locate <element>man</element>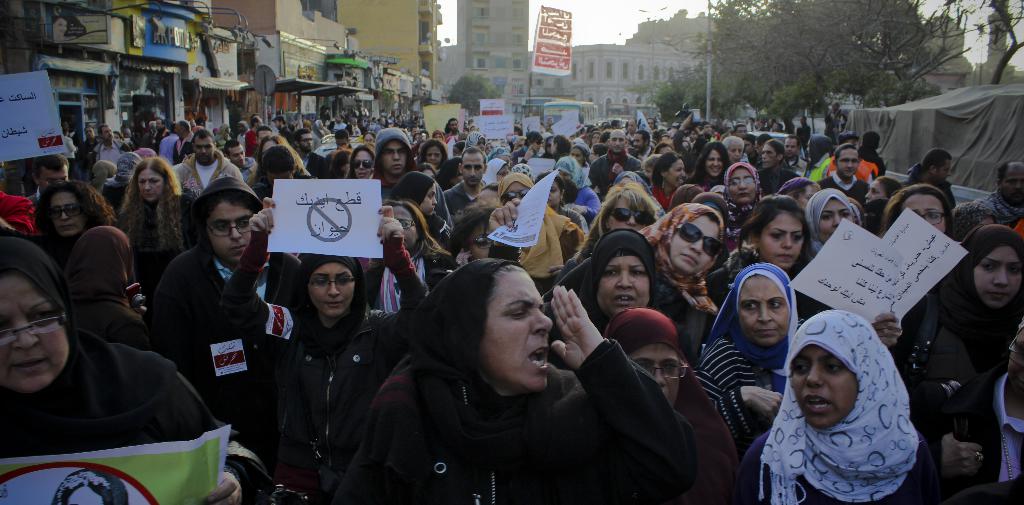
l=972, t=161, r=1023, b=228
